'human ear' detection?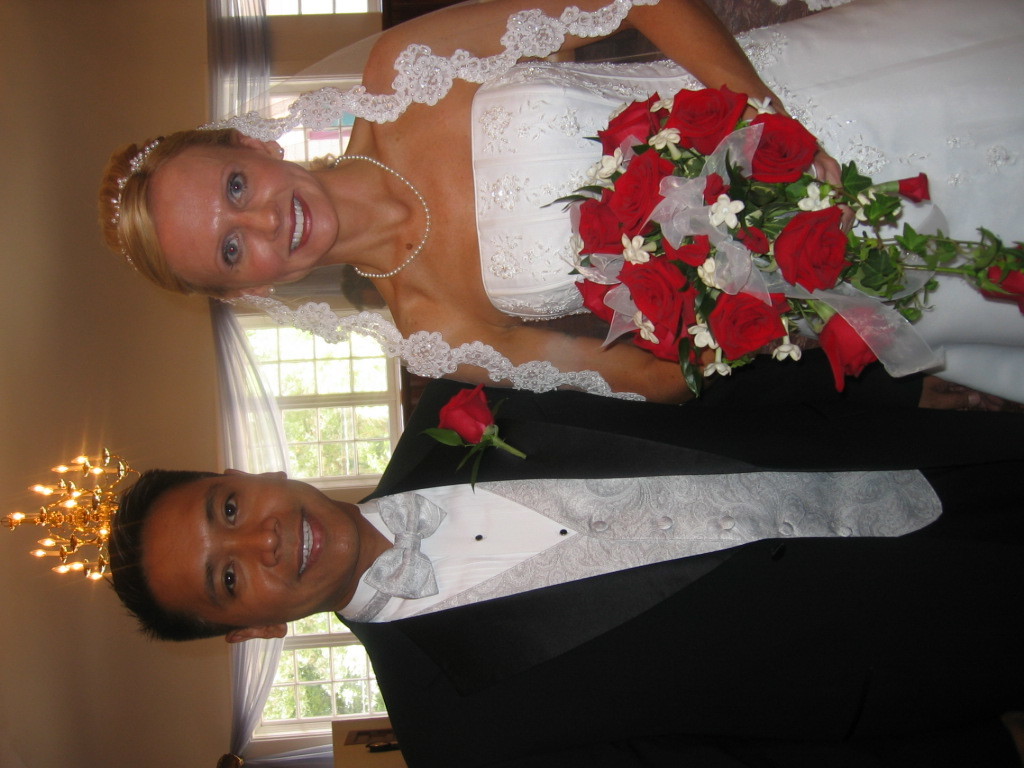
locate(230, 130, 285, 163)
